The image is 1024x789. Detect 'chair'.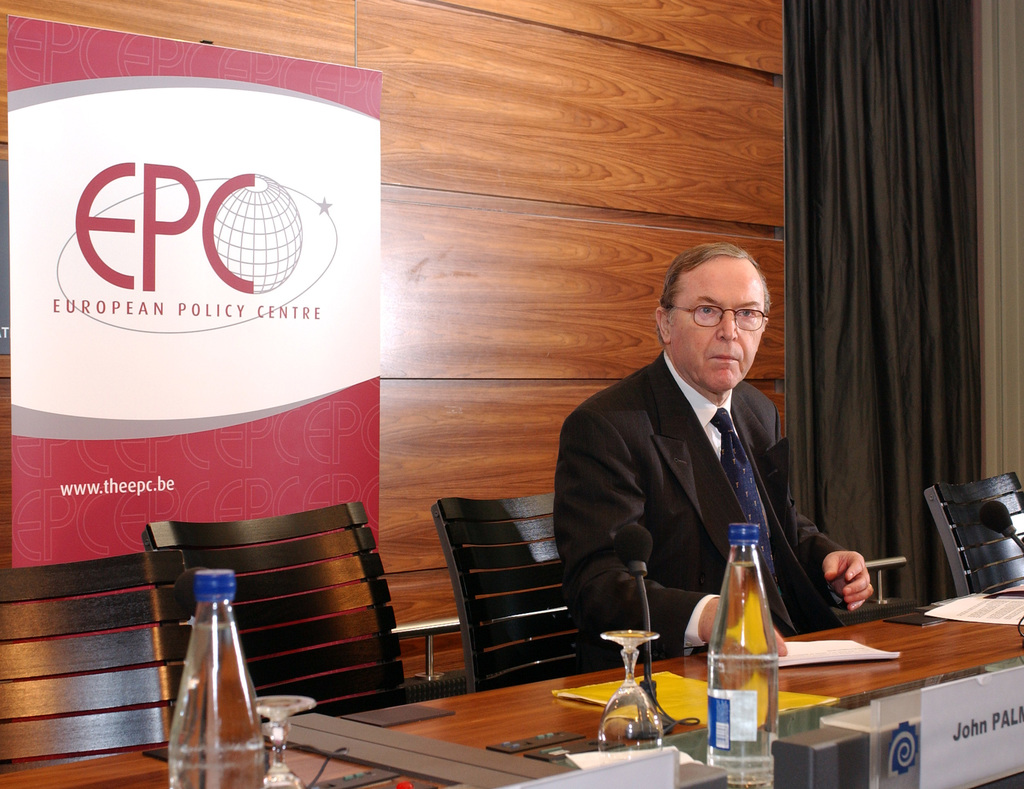
Detection: BBox(430, 492, 579, 698).
